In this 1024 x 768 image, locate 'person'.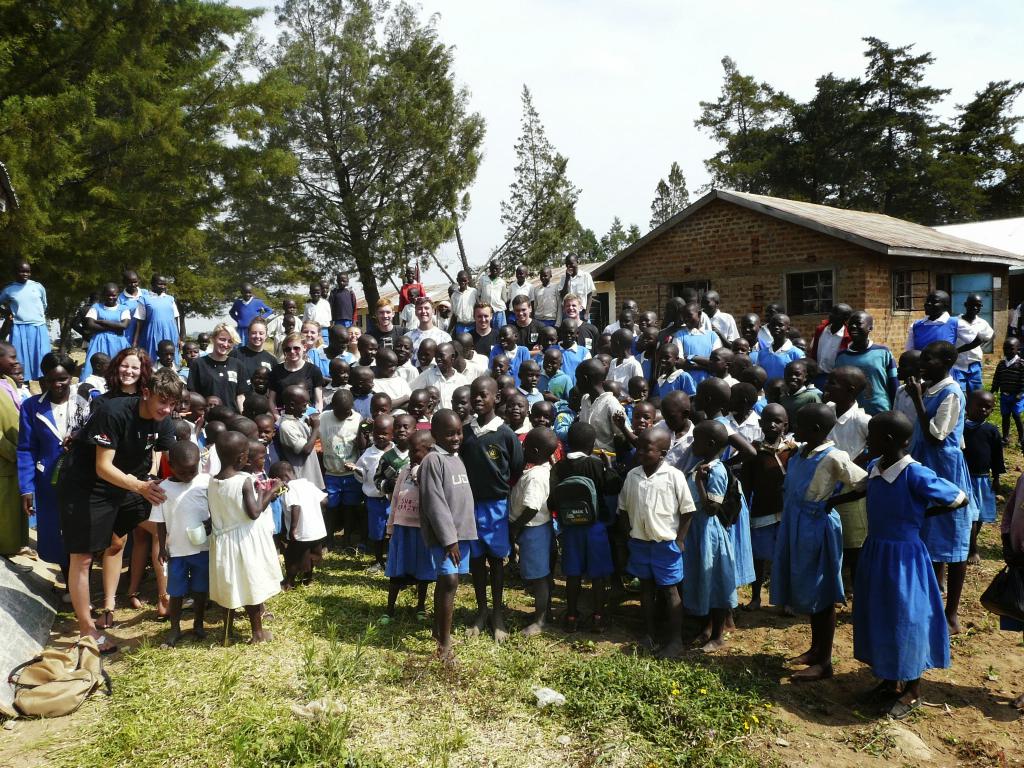
Bounding box: (left=739, top=301, right=769, bottom=366).
